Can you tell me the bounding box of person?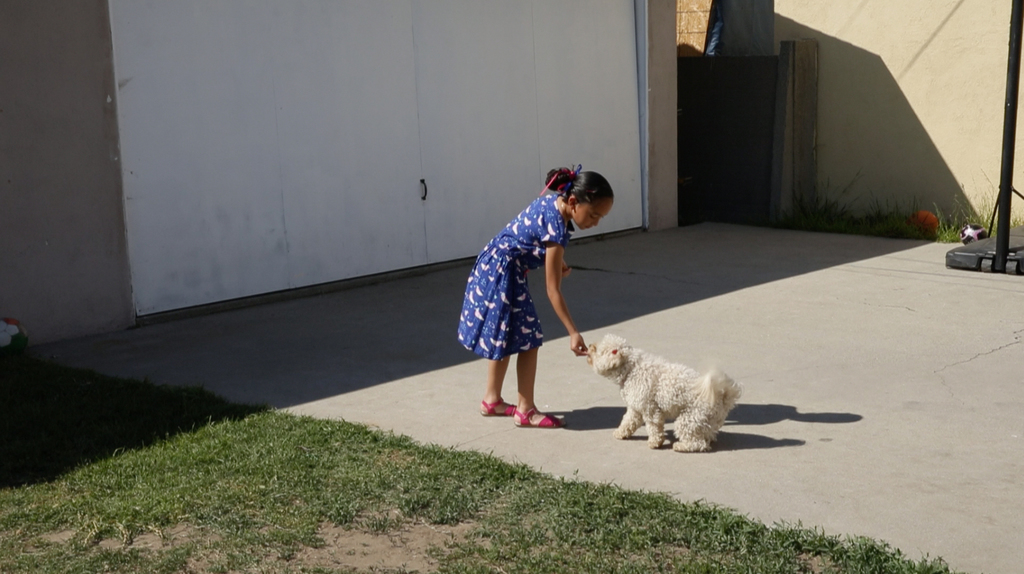
bbox(474, 155, 603, 418).
